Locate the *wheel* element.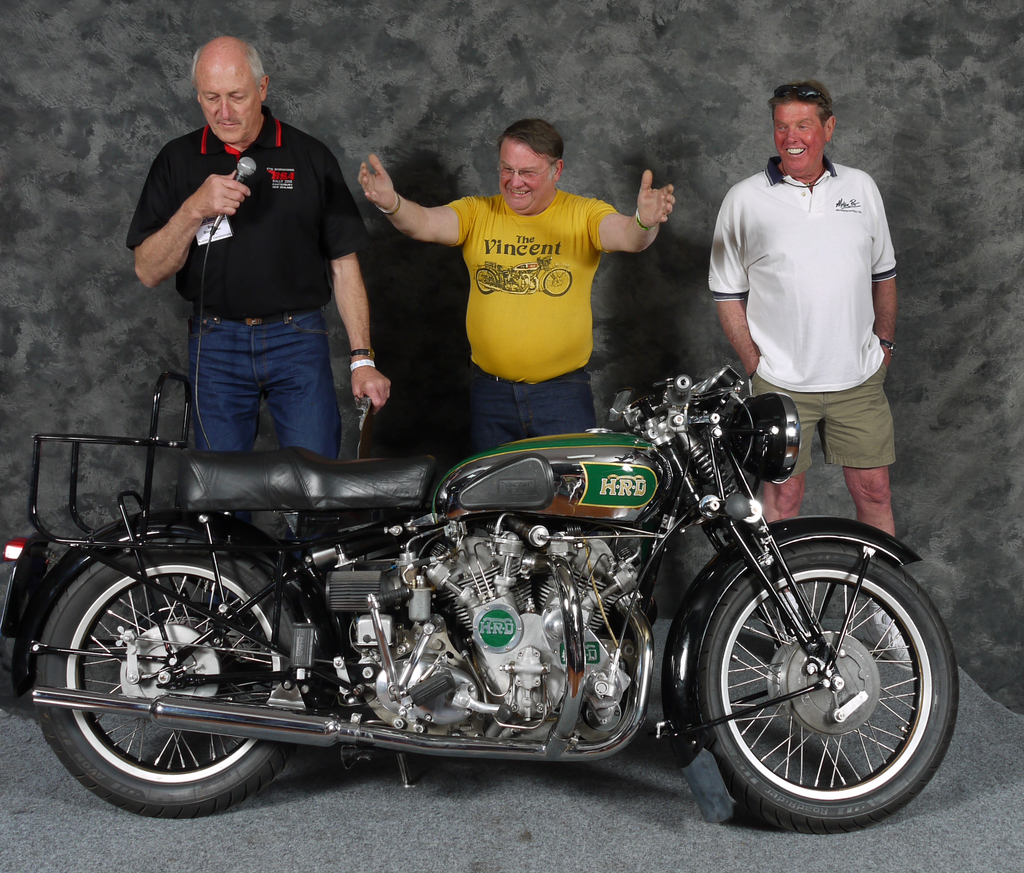
Element bbox: (28,526,326,828).
